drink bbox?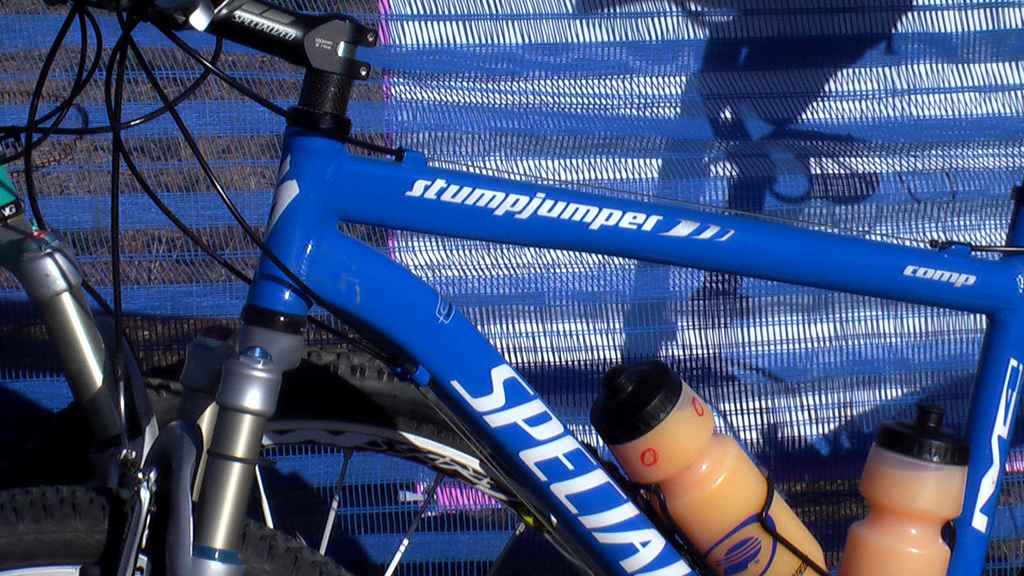
(x1=615, y1=384, x2=821, y2=570)
